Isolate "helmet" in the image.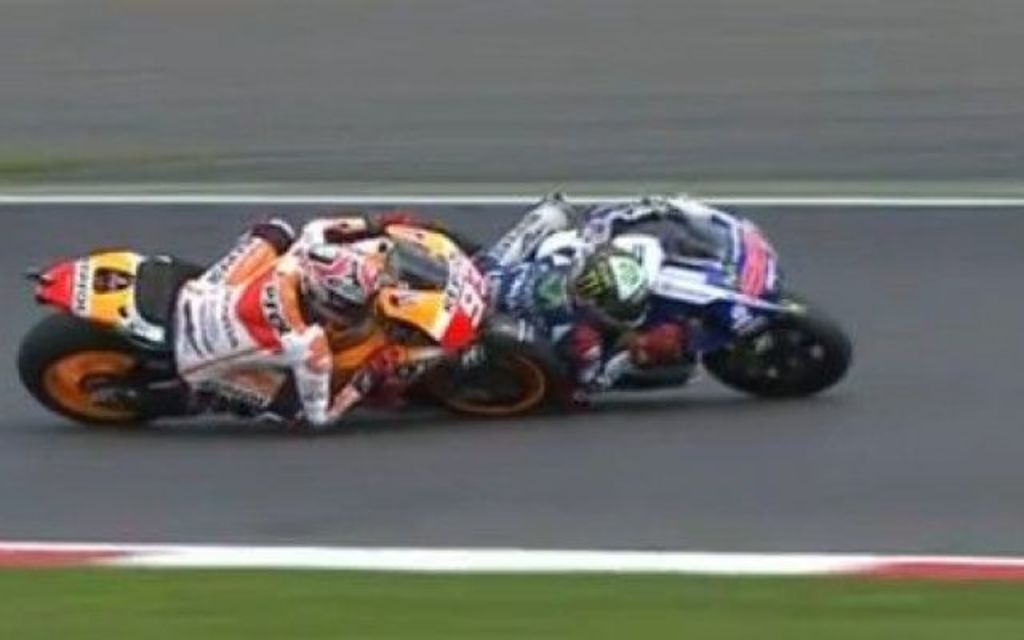
Isolated region: rect(302, 234, 395, 323).
